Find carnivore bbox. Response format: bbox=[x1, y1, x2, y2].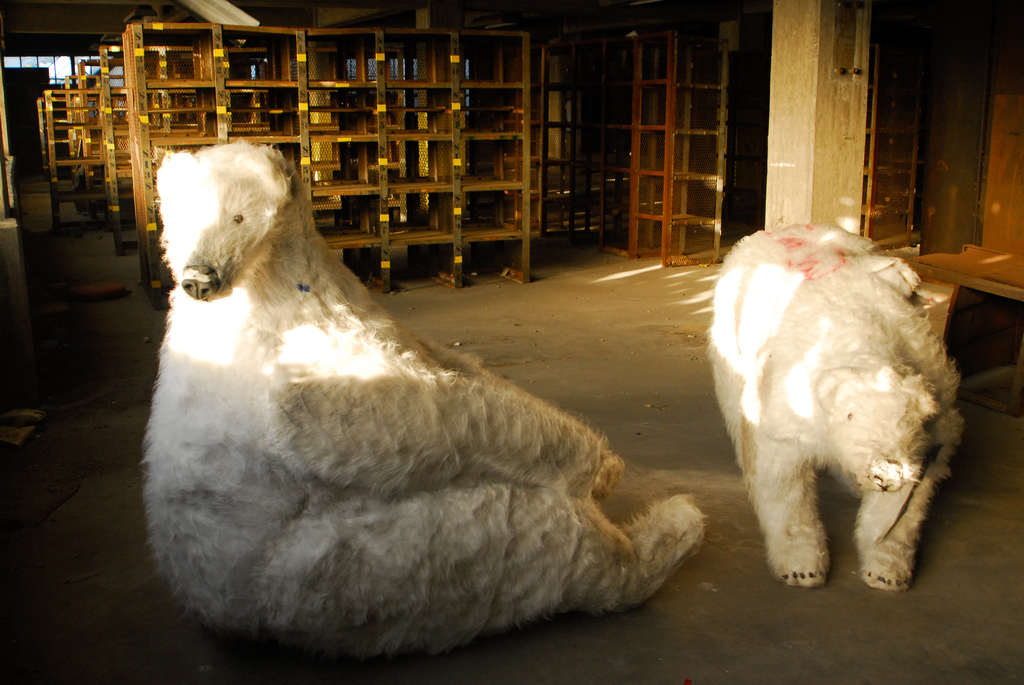
bbox=[703, 212, 976, 590].
